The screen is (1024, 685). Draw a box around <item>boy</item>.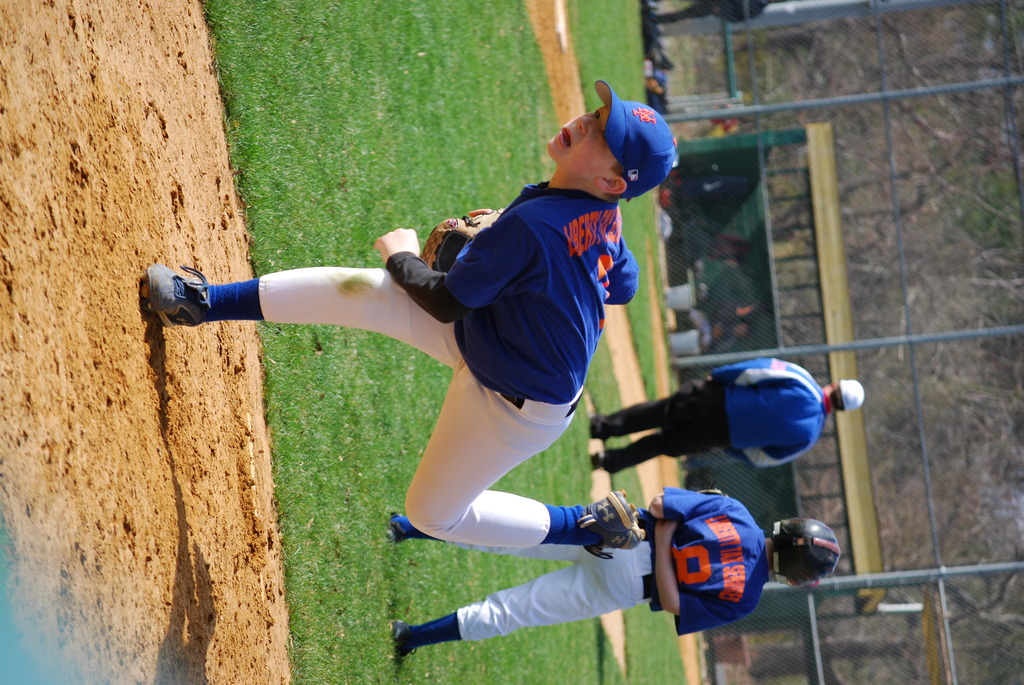
x1=391, y1=489, x2=838, y2=657.
